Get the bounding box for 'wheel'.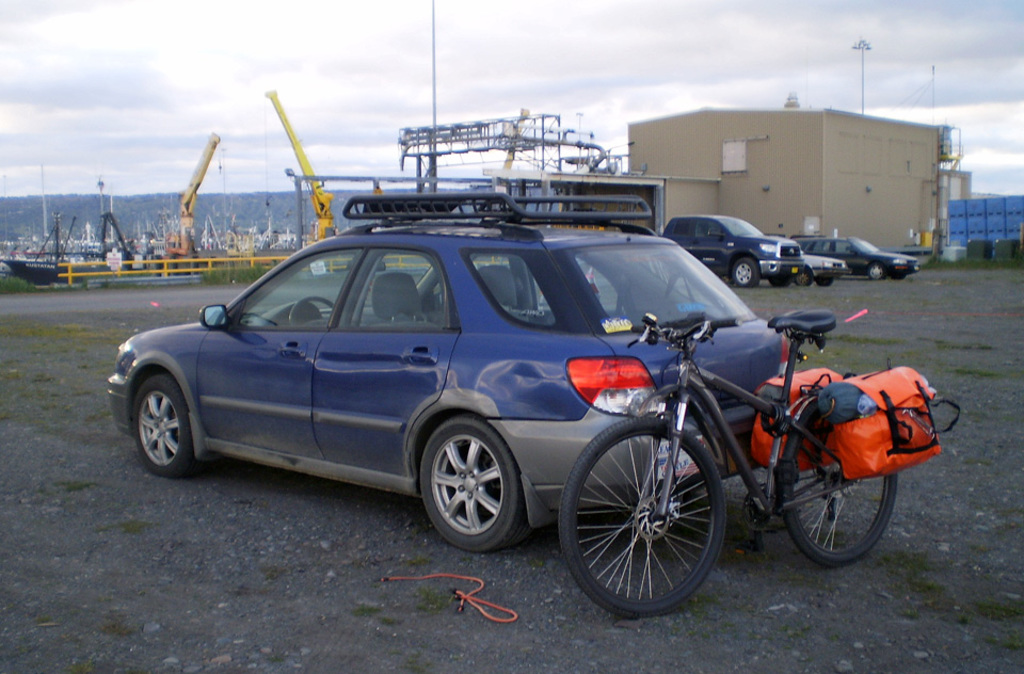
{"left": 288, "top": 299, "right": 331, "bottom": 333}.
